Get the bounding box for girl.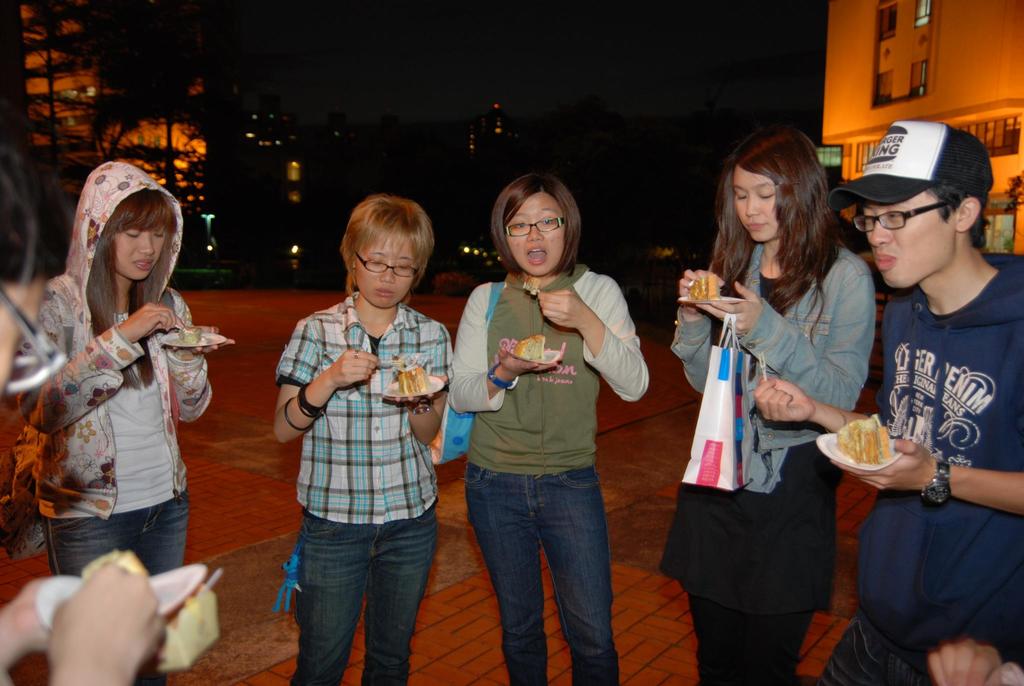
669/127/876/685.
